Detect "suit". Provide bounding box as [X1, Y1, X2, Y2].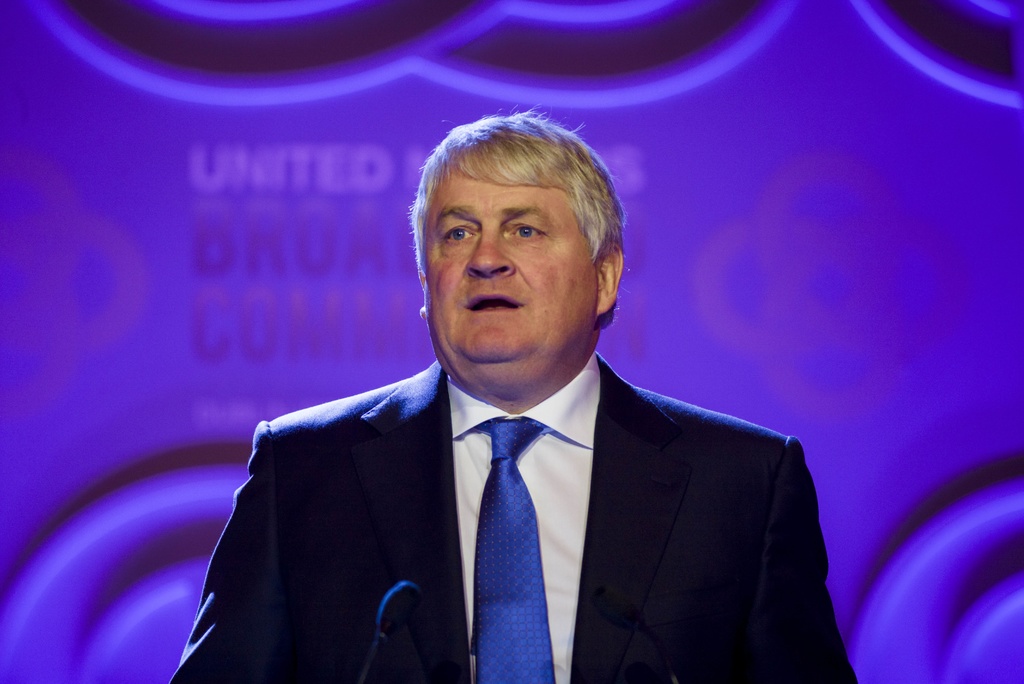
[241, 305, 856, 671].
